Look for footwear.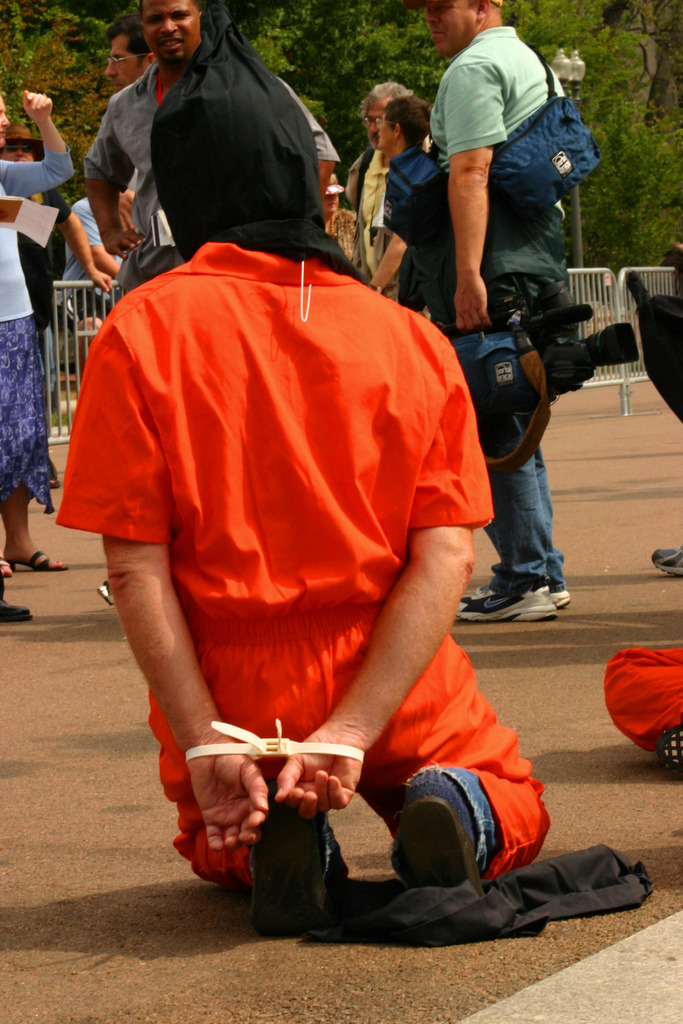
Found: 0:548:66:572.
